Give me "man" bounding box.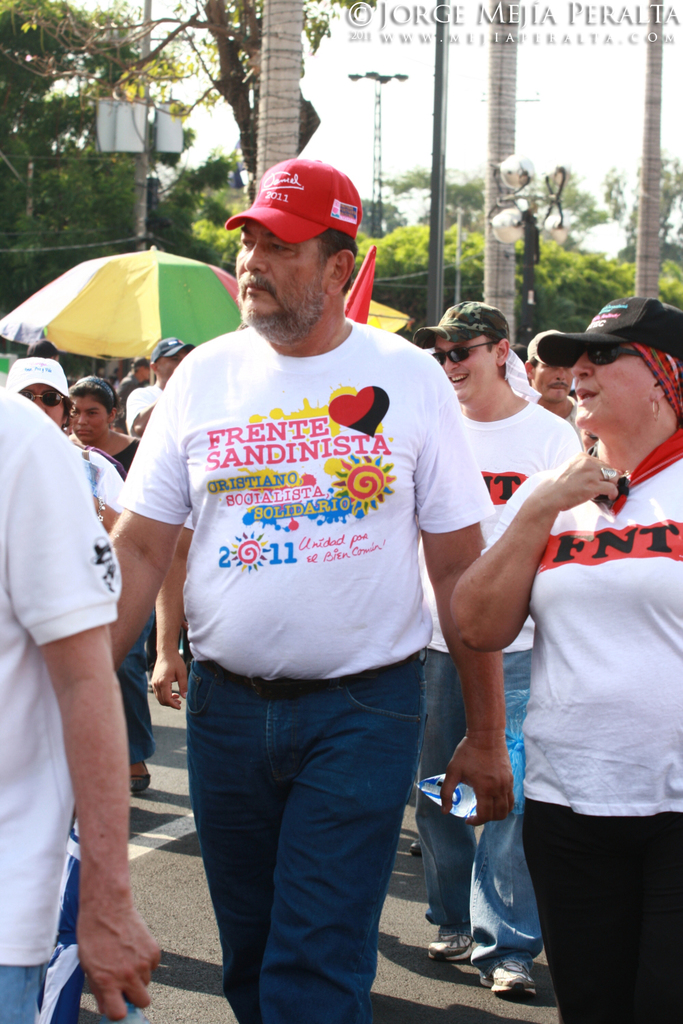
pyautogui.locateOnScreen(125, 331, 211, 441).
